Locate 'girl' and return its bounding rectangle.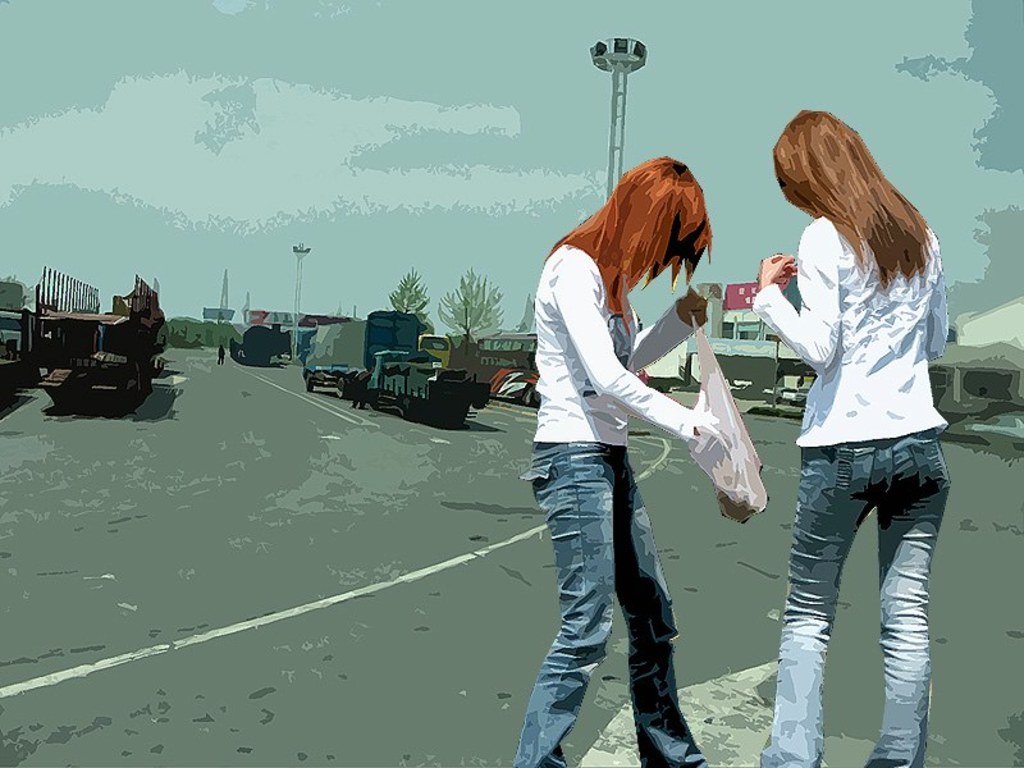
516:157:724:767.
